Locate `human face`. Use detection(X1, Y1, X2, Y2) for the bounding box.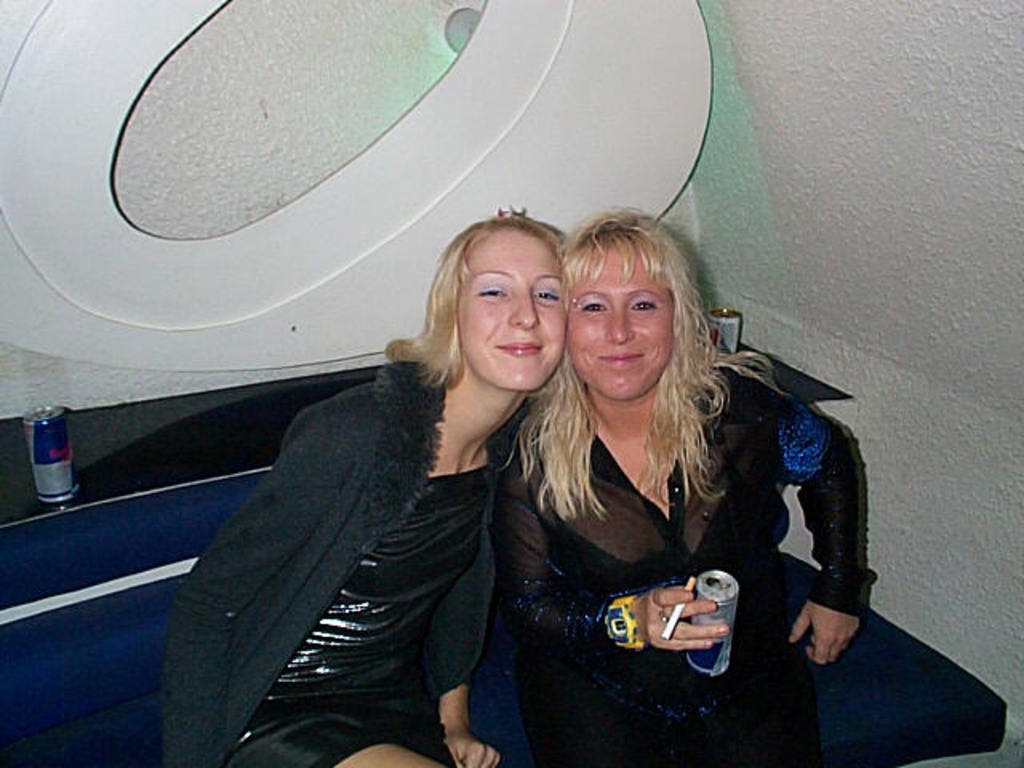
detection(458, 224, 570, 390).
